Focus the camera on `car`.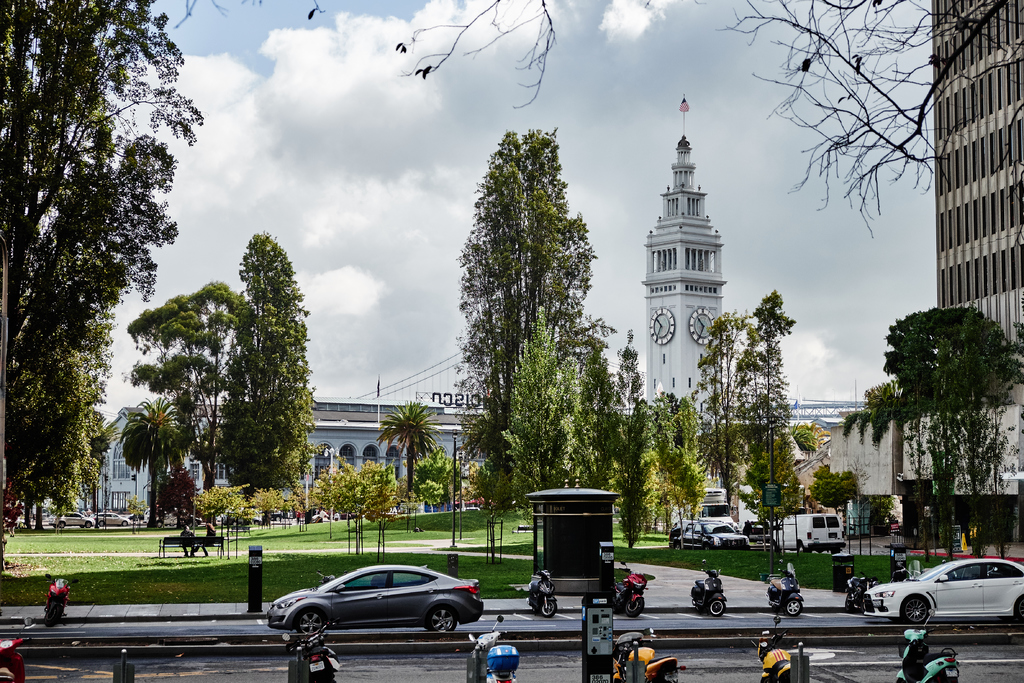
Focus region: (264,563,484,634).
